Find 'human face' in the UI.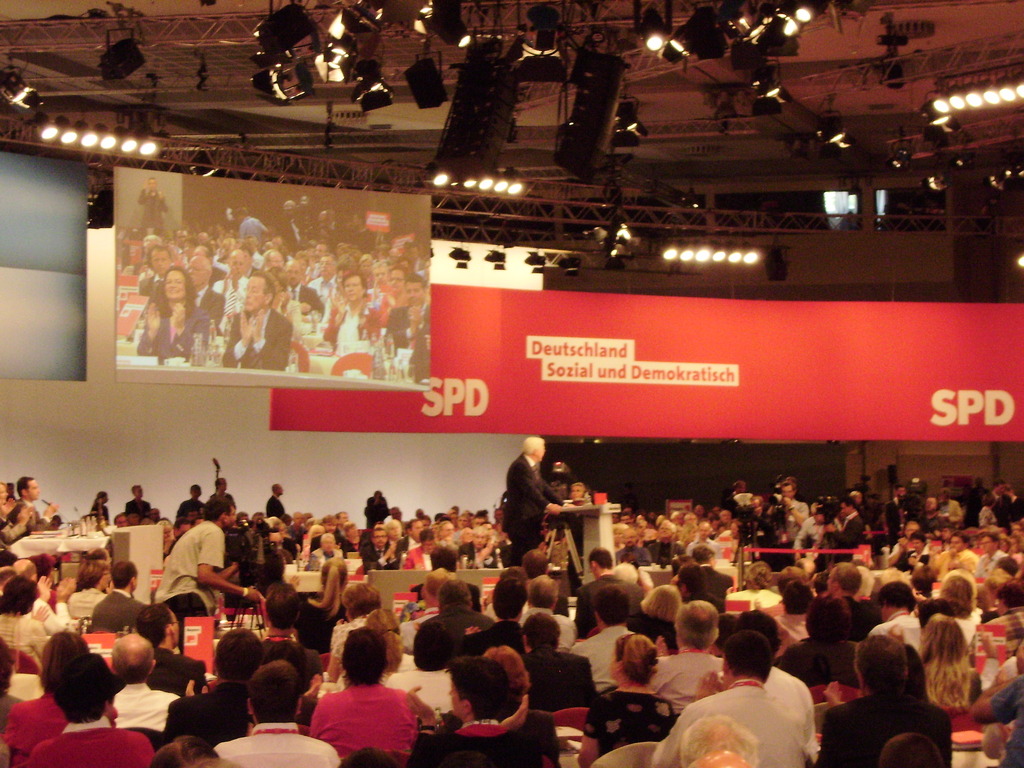
UI element at 738 483 748 495.
